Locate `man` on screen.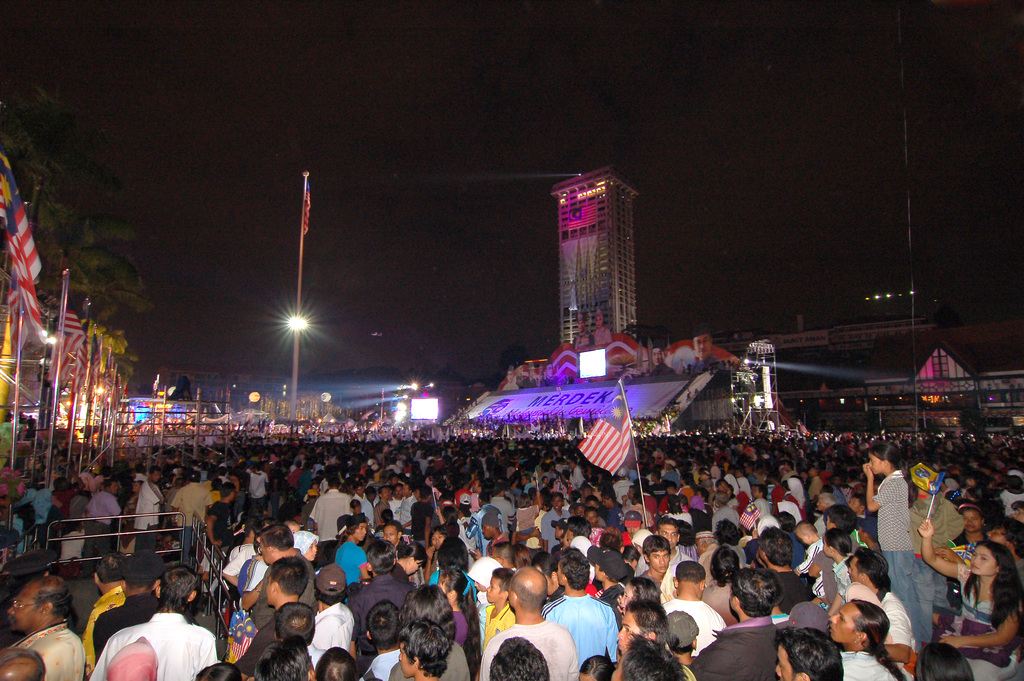
On screen at bbox=(564, 516, 596, 561).
